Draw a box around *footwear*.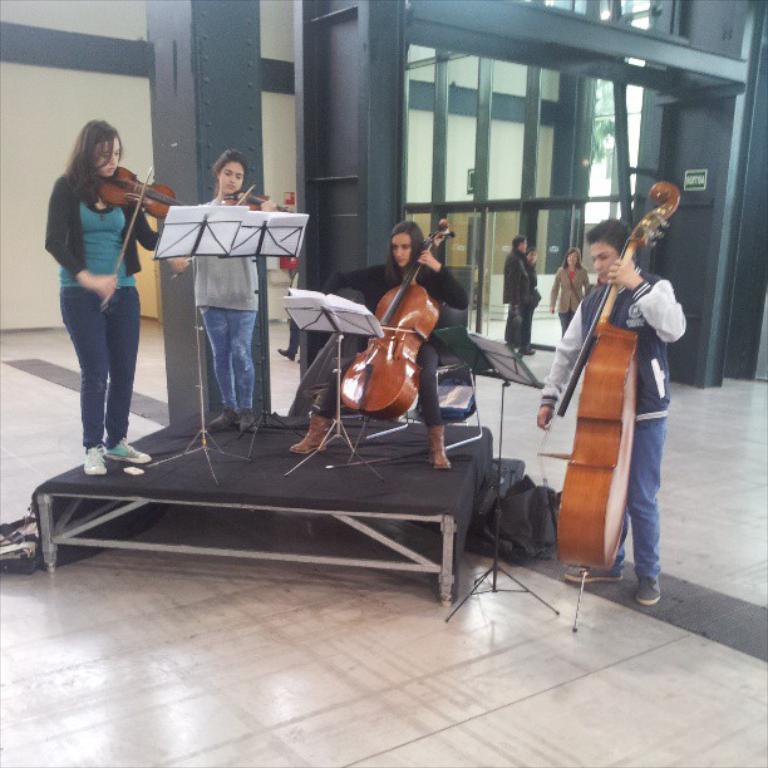
region(238, 414, 256, 434).
